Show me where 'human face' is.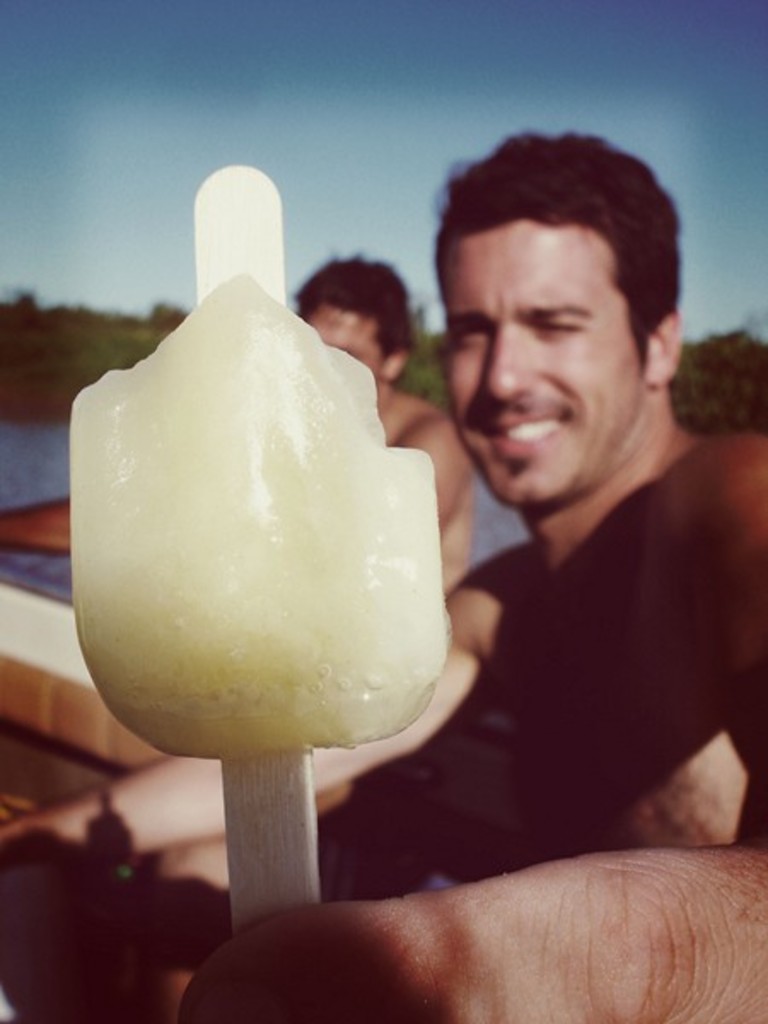
'human face' is at [x1=300, y1=304, x2=382, y2=375].
